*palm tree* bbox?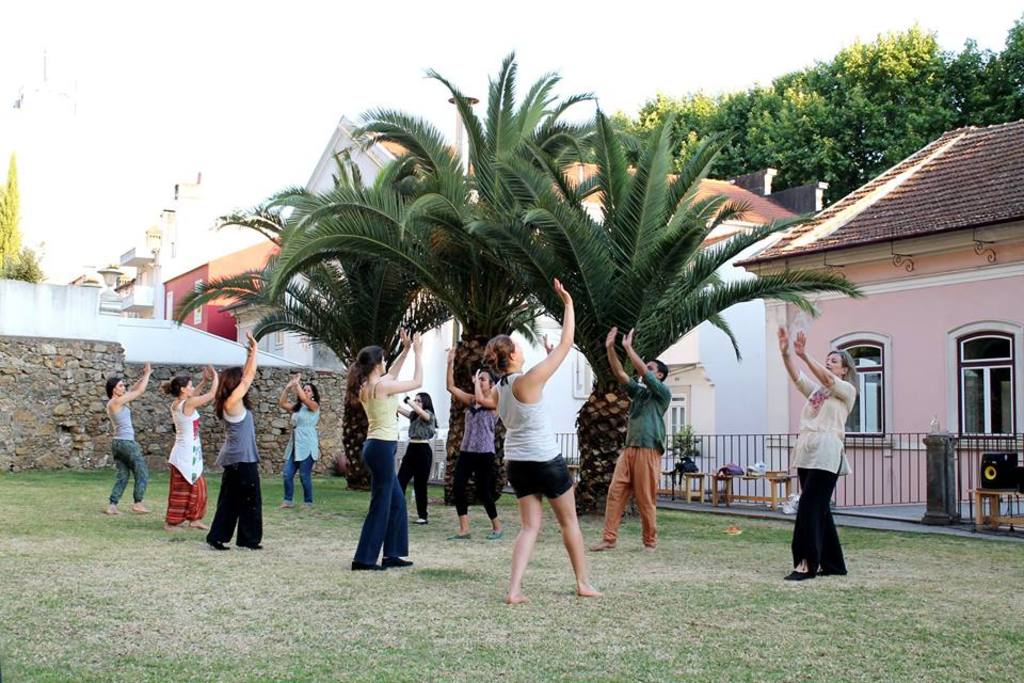
l=383, t=54, r=639, b=496
